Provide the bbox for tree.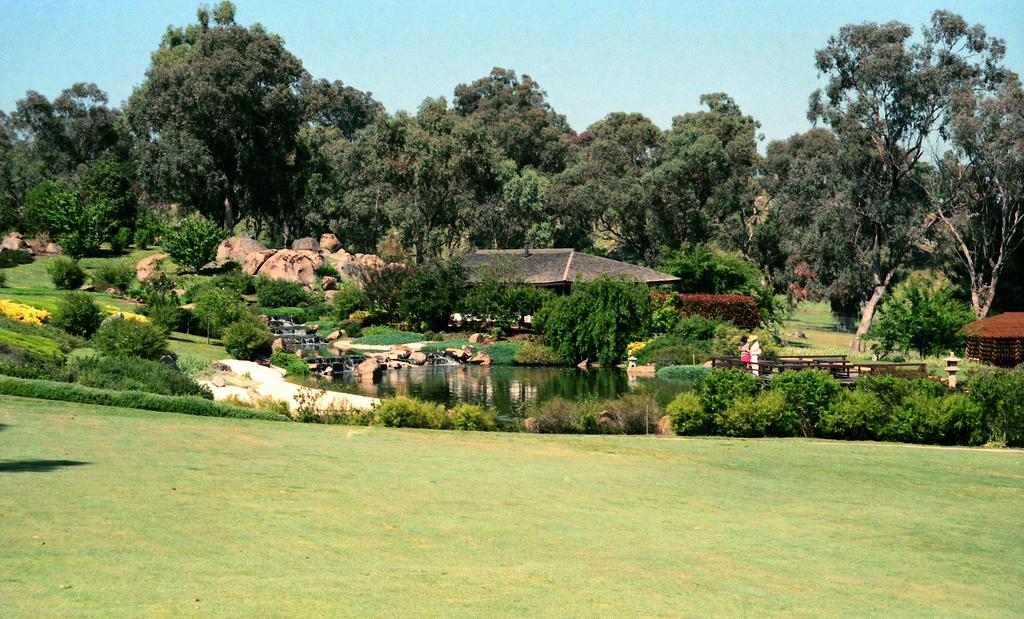
(x1=106, y1=10, x2=339, y2=252).
